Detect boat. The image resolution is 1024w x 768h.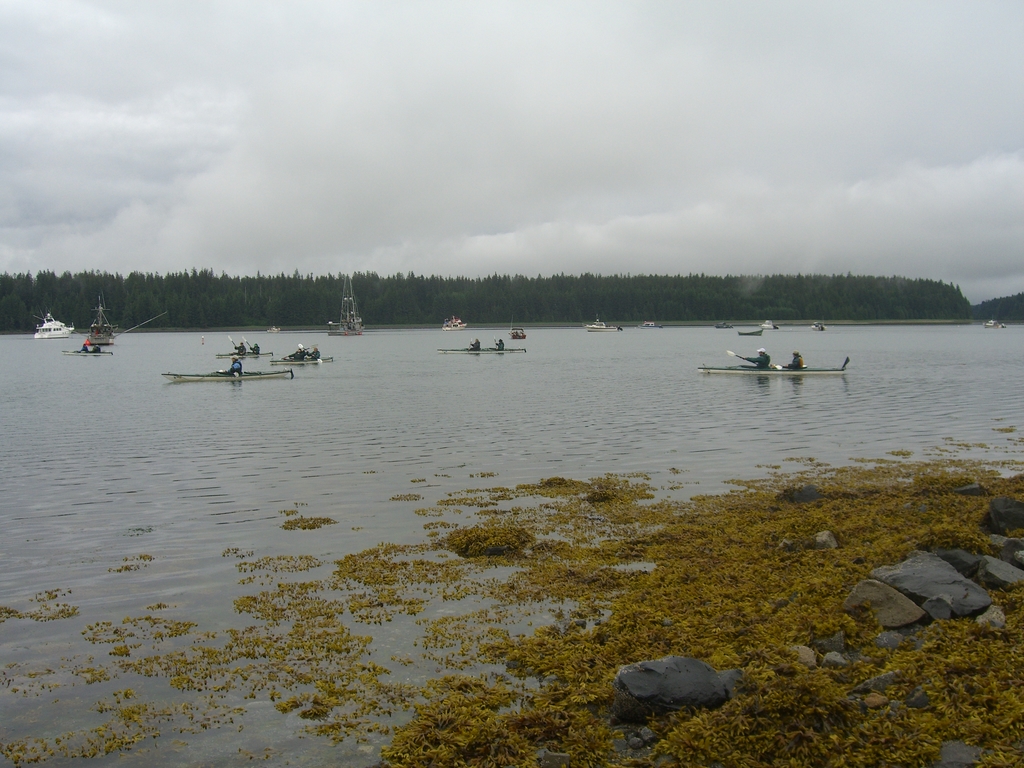
x1=447 y1=346 x2=527 y2=352.
